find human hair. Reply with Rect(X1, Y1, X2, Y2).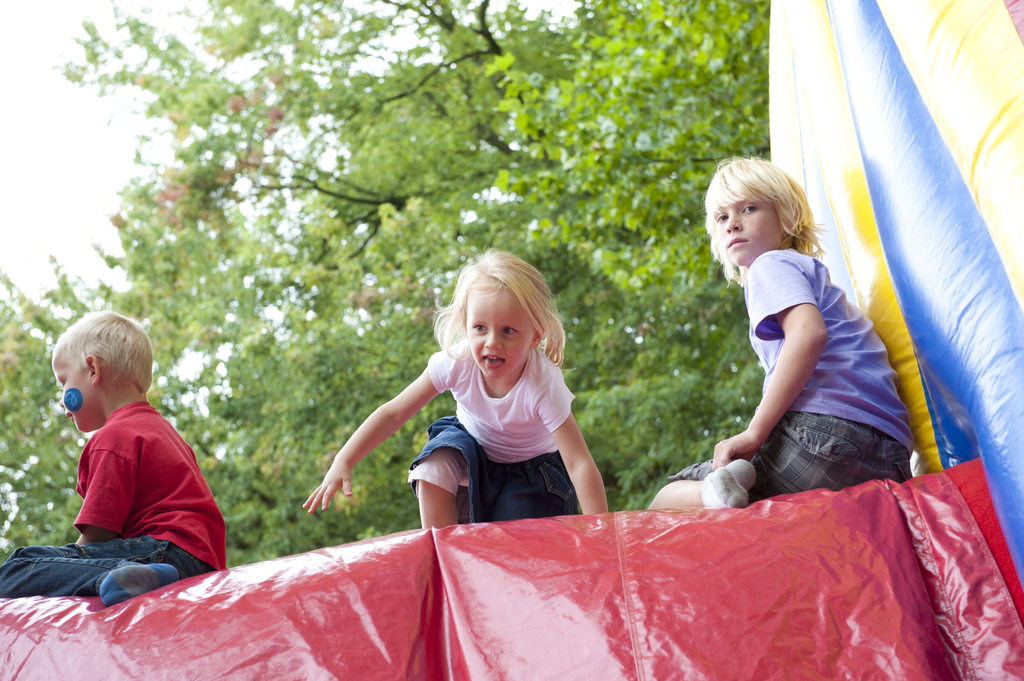
Rect(429, 248, 557, 373).
